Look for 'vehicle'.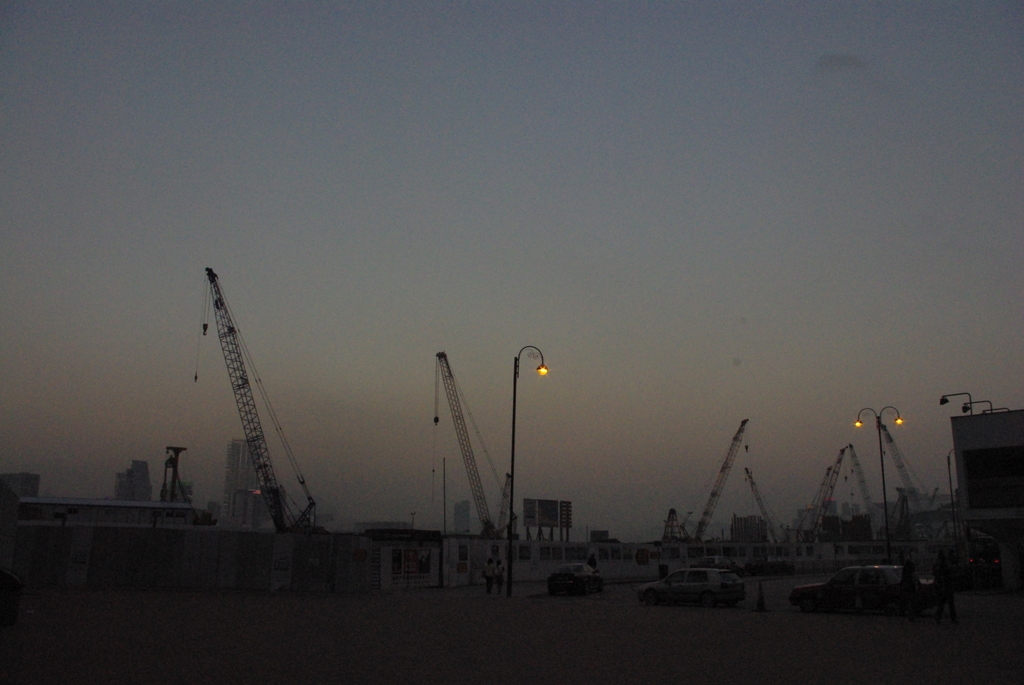
Found: x1=886, y1=414, x2=928, y2=544.
